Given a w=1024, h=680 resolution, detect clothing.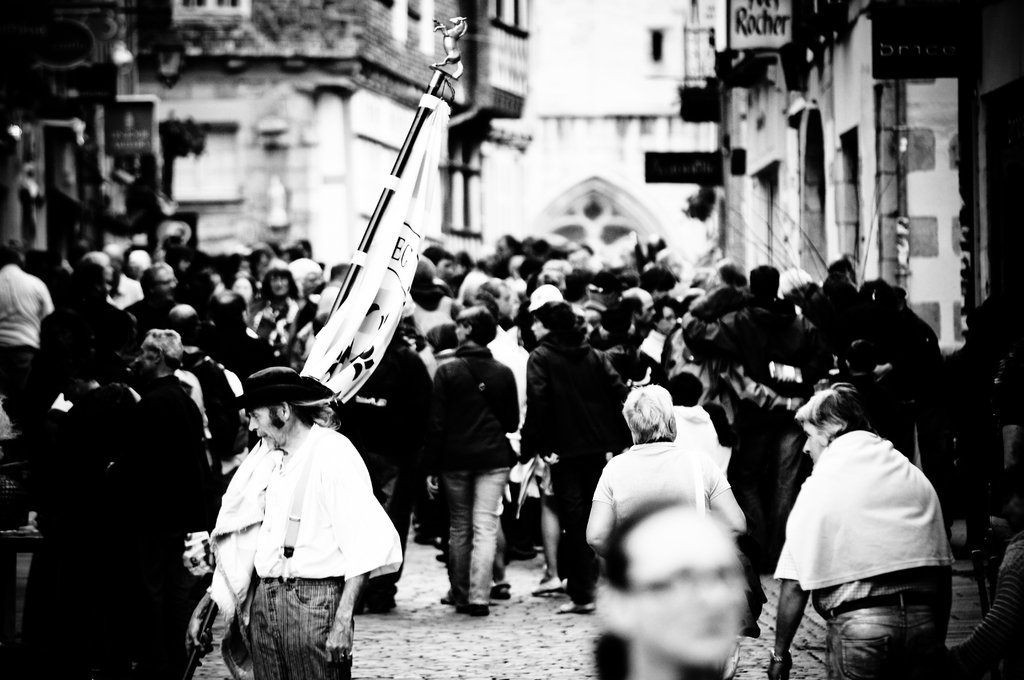
locate(599, 442, 725, 521).
